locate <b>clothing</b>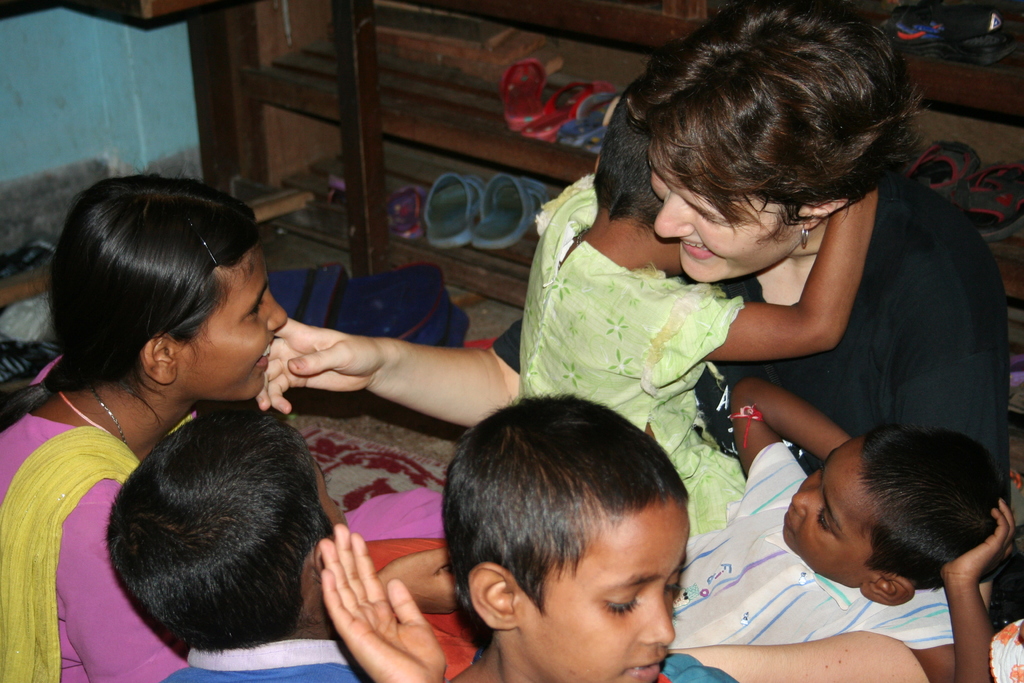
(left=506, top=168, right=742, bottom=543)
